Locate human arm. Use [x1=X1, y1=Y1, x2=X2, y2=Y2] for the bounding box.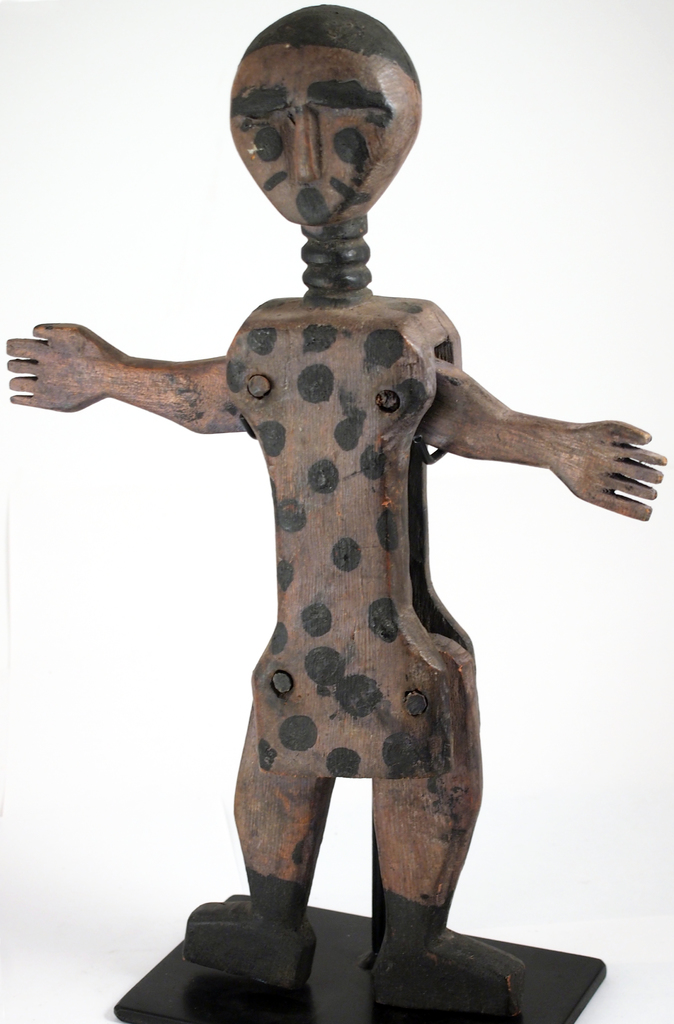
[x1=417, y1=350, x2=668, y2=525].
